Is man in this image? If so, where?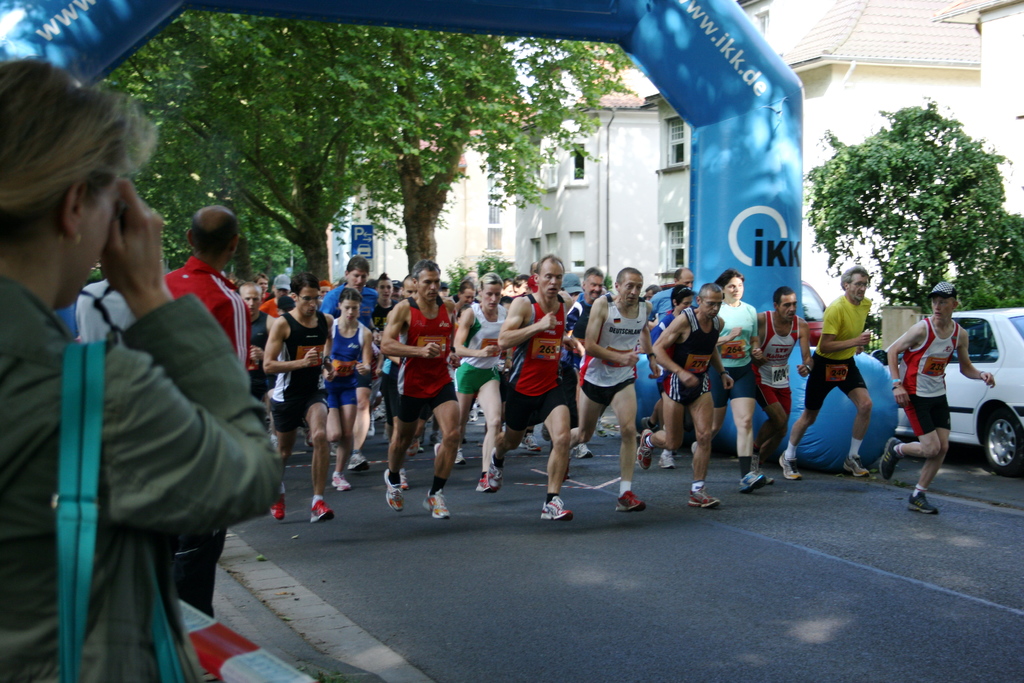
Yes, at [x1=268, y1=274, x2=333, y2=528].
